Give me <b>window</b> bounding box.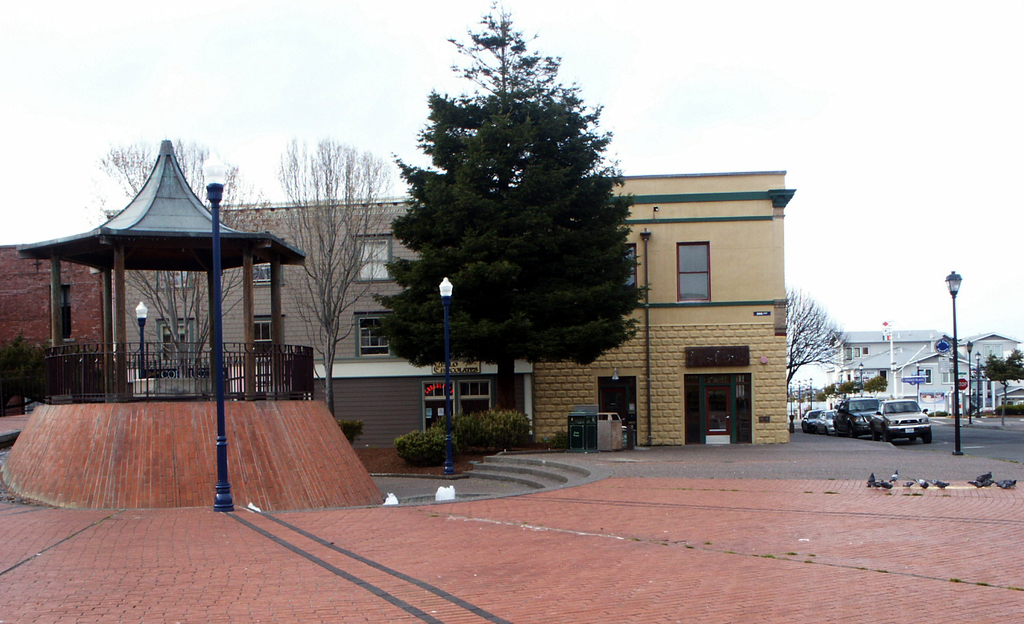
crop(153, 319, 196, 365).
